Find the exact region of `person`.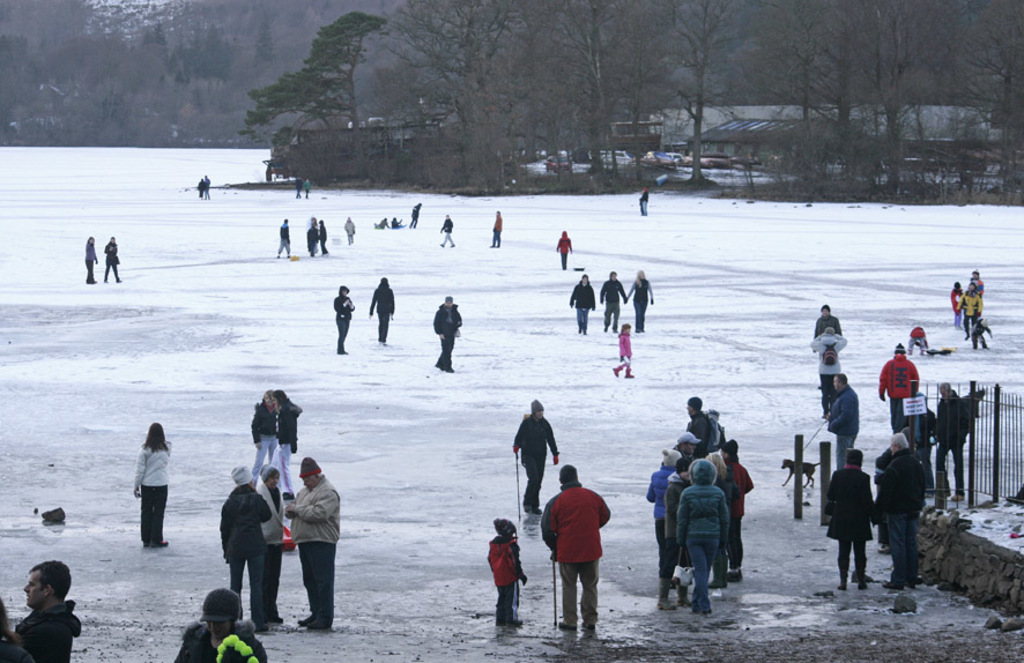
Exact region: Rect(131, 415, 172, 547).
